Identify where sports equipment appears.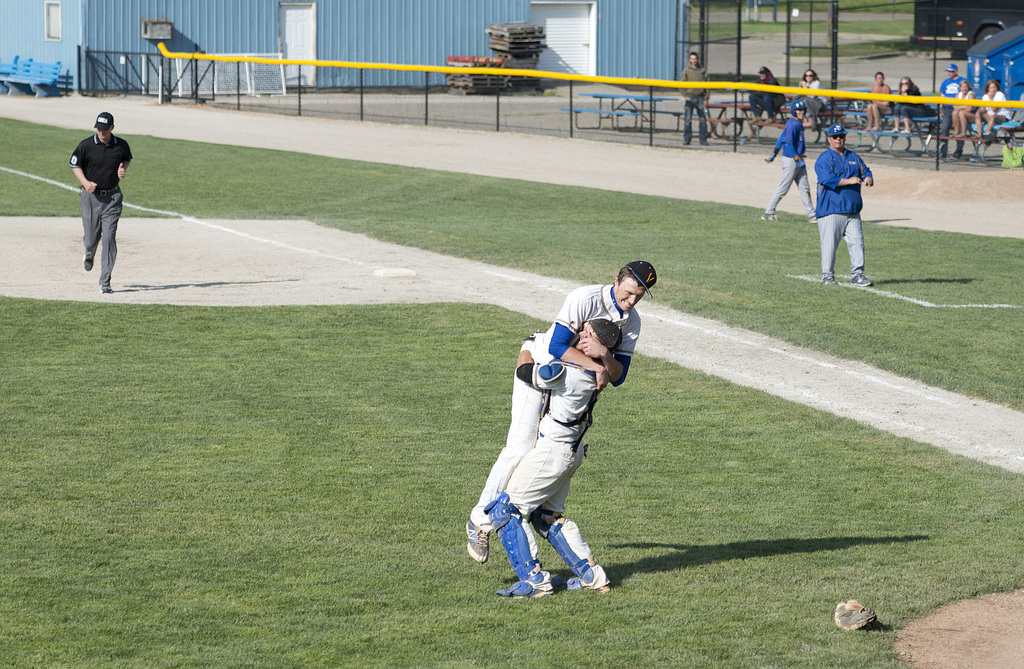
Appears at bbox=(544, 520, 609, 592).
